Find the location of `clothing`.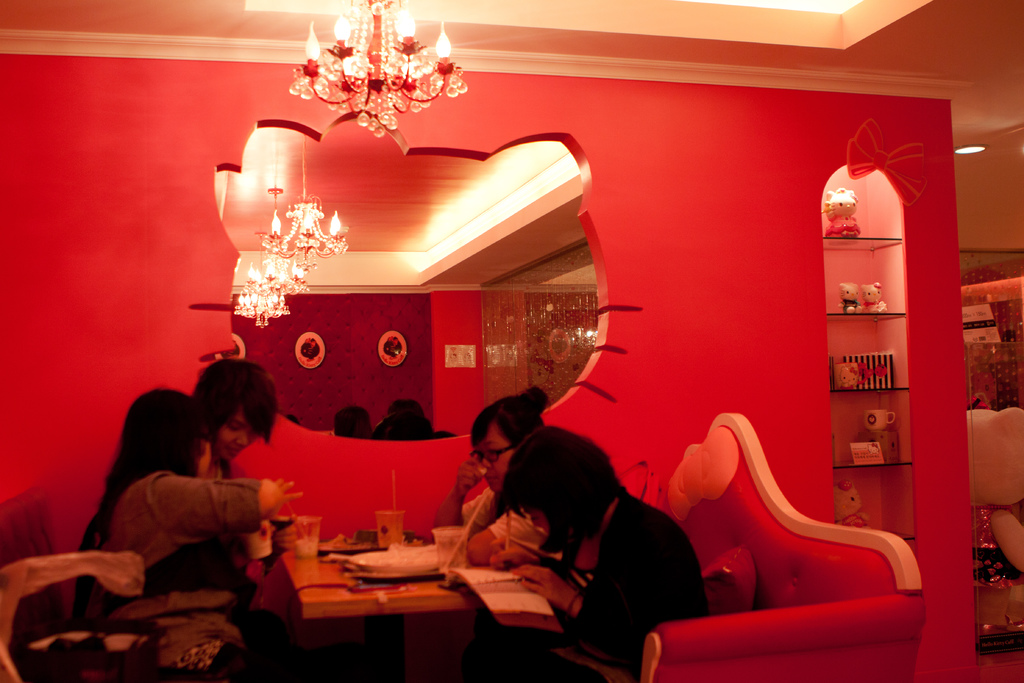
Location: {"x1": 454, "y1": 482, "x2": 550, "y2": 560}.
